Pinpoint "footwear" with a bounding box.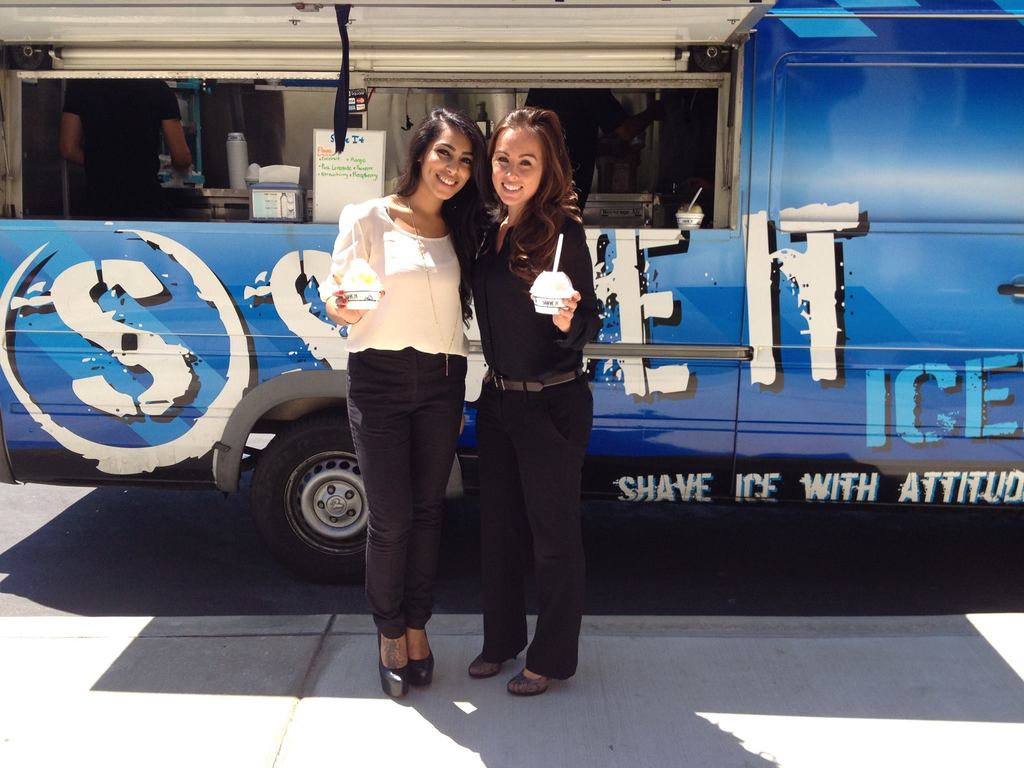
left=507, top=662, right=556, bottom=699.
